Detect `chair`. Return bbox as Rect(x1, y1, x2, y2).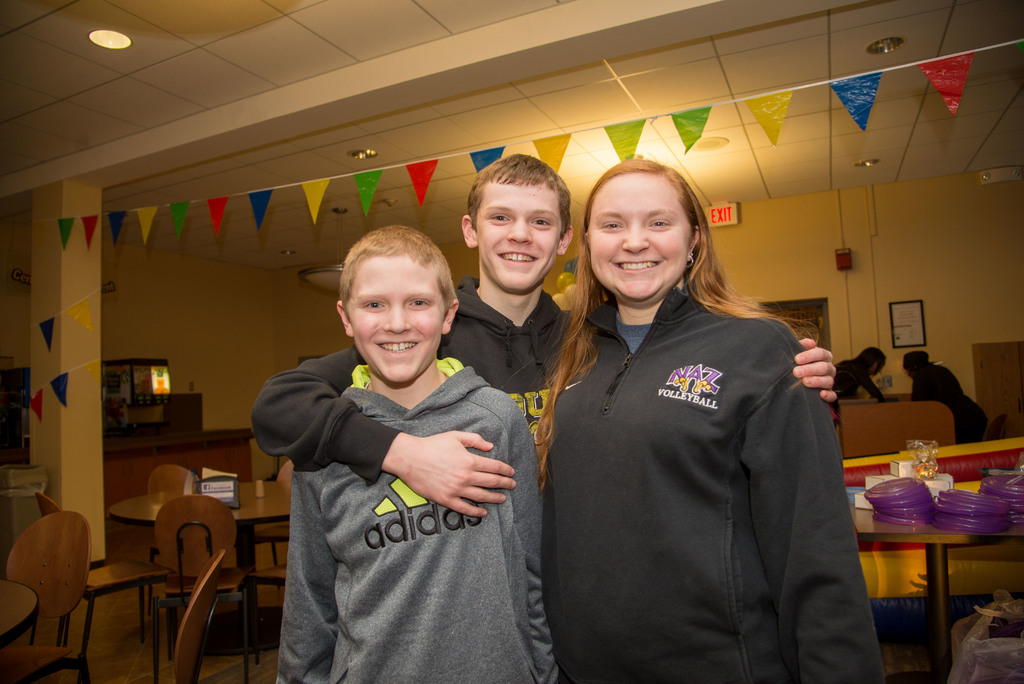
Rect(152, 494, 247, 683).
